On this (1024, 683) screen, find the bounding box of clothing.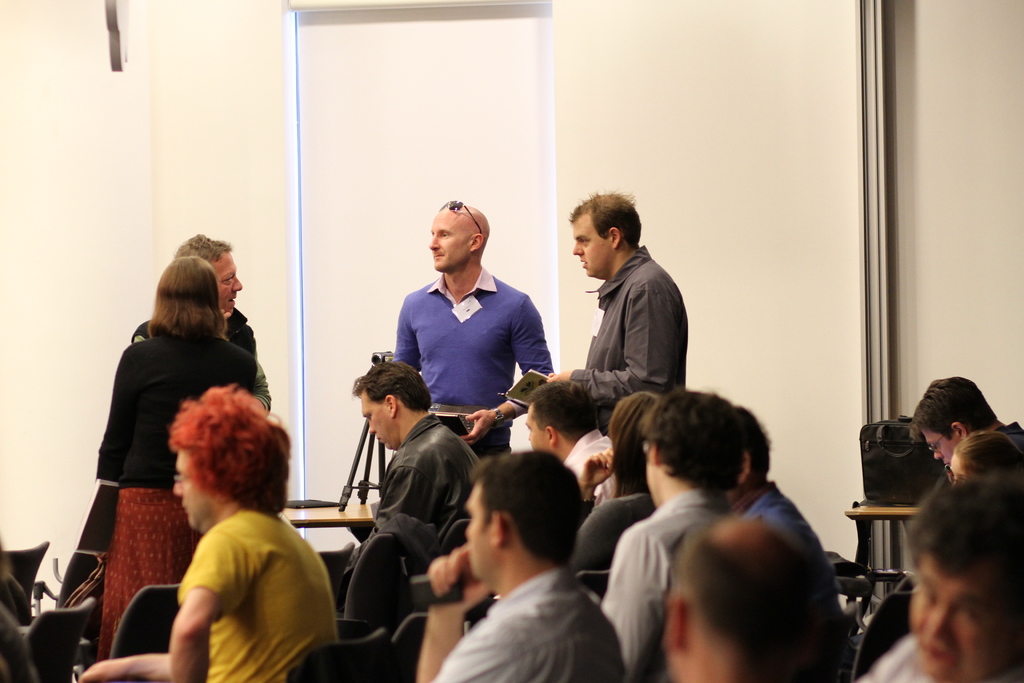
Bounding box: locate(726, 480, 842, 601).
